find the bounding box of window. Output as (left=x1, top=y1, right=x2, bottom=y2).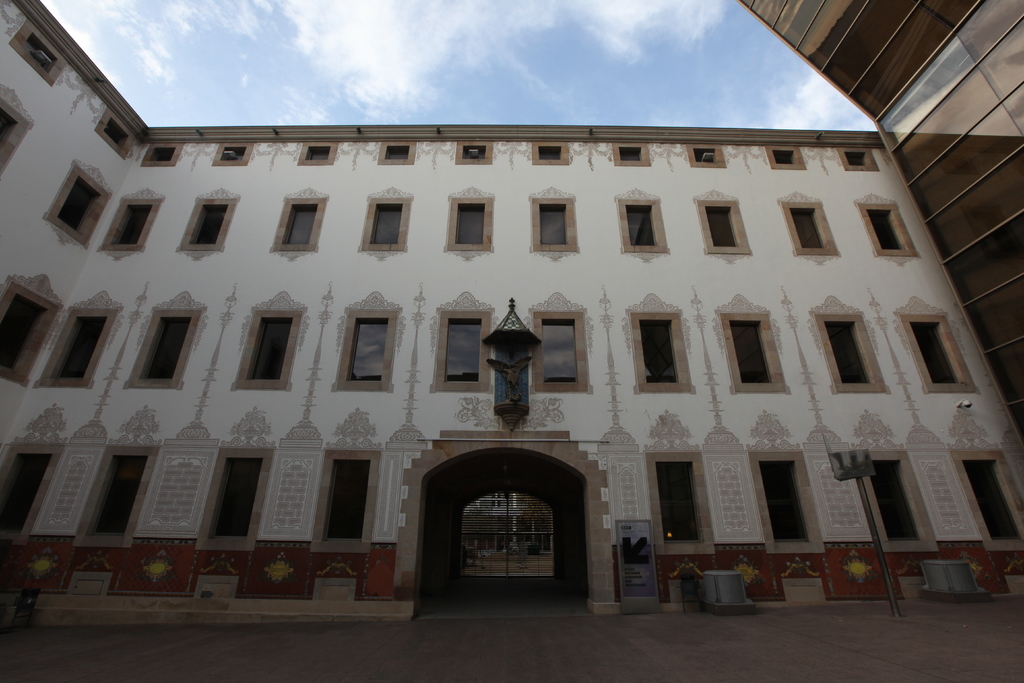
(left=354, top=320, right=388, bottom=382).
